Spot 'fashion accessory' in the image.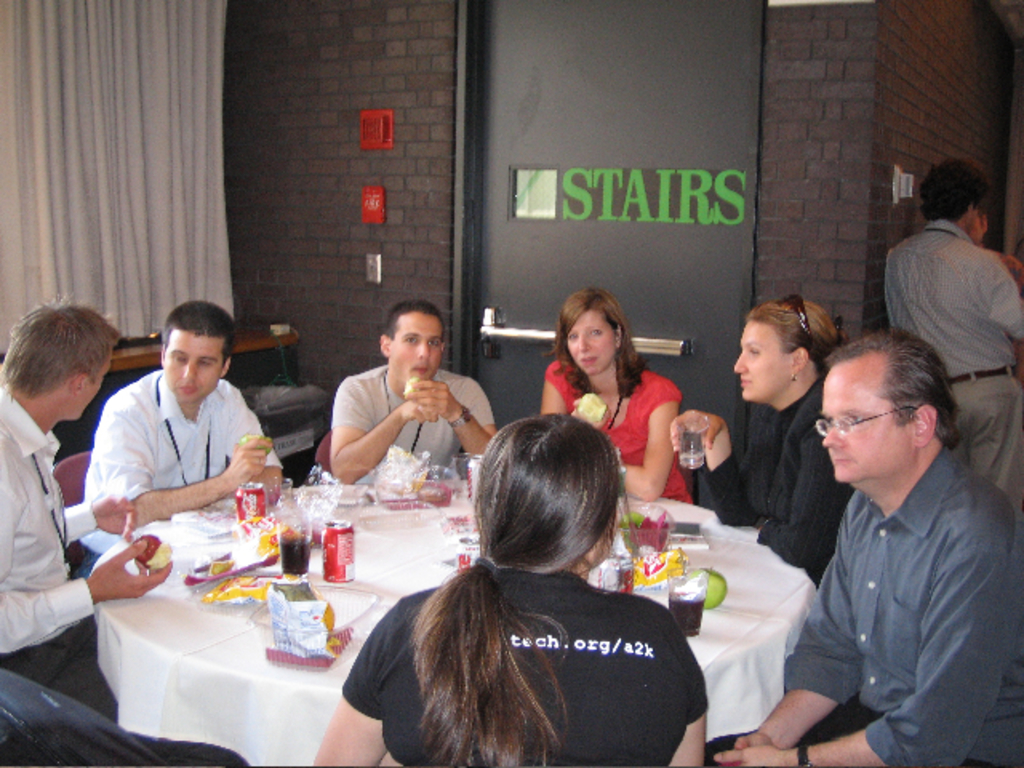
'fashion accessory' found at (952, 363, 1014, 379).
